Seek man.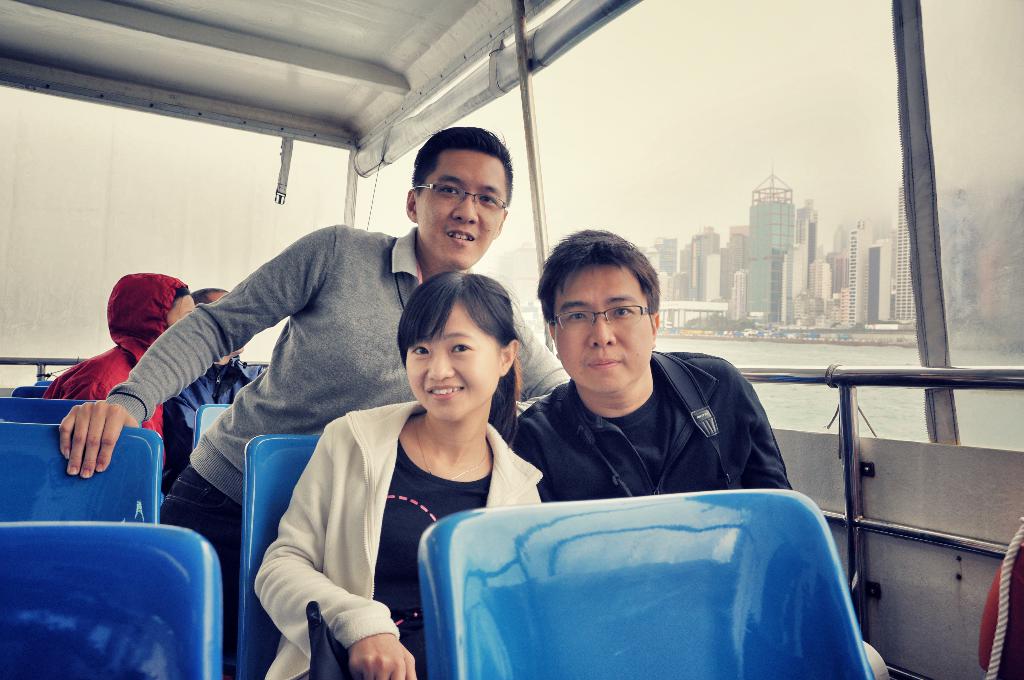
<region>36, 274, 204, 467</region>.
